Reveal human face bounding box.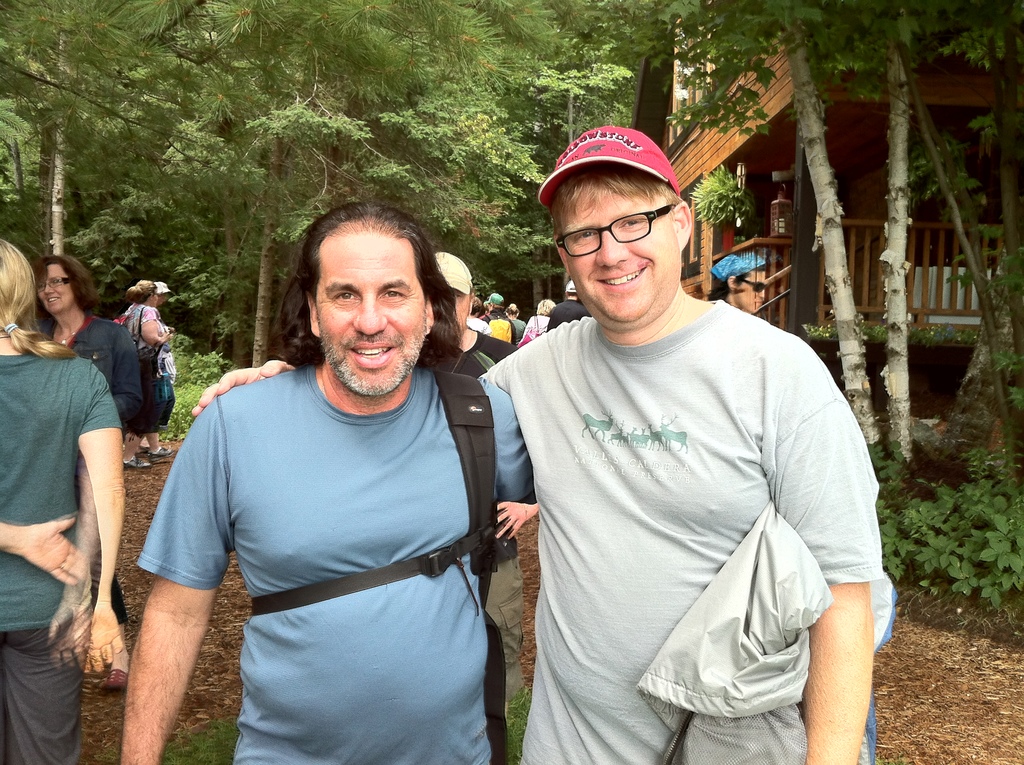
Revealed: crop(38, 263, 71, 315).
